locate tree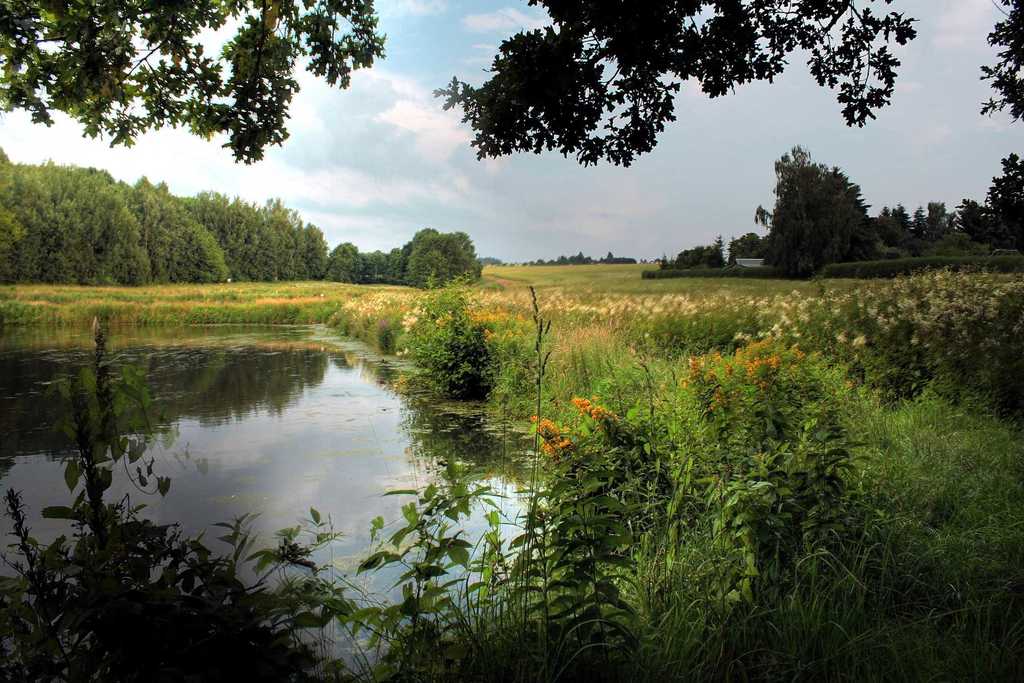
Rect(968, 0, 1023, 119)
